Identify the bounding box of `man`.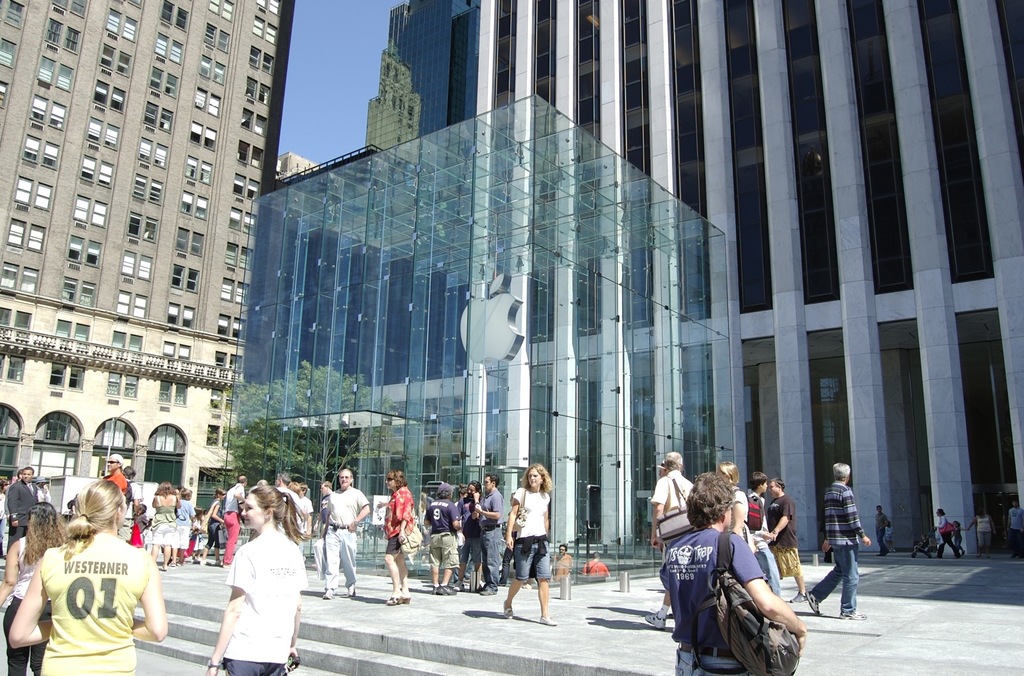
BBox(474, 475, 504, 595).
